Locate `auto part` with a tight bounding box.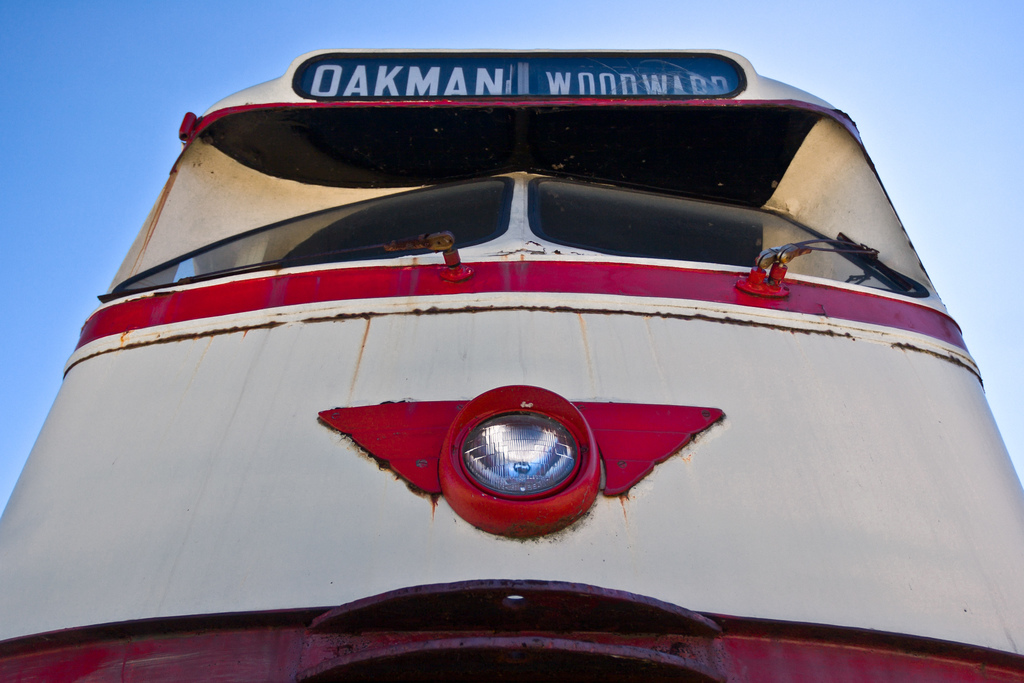
287,375,744,536.
